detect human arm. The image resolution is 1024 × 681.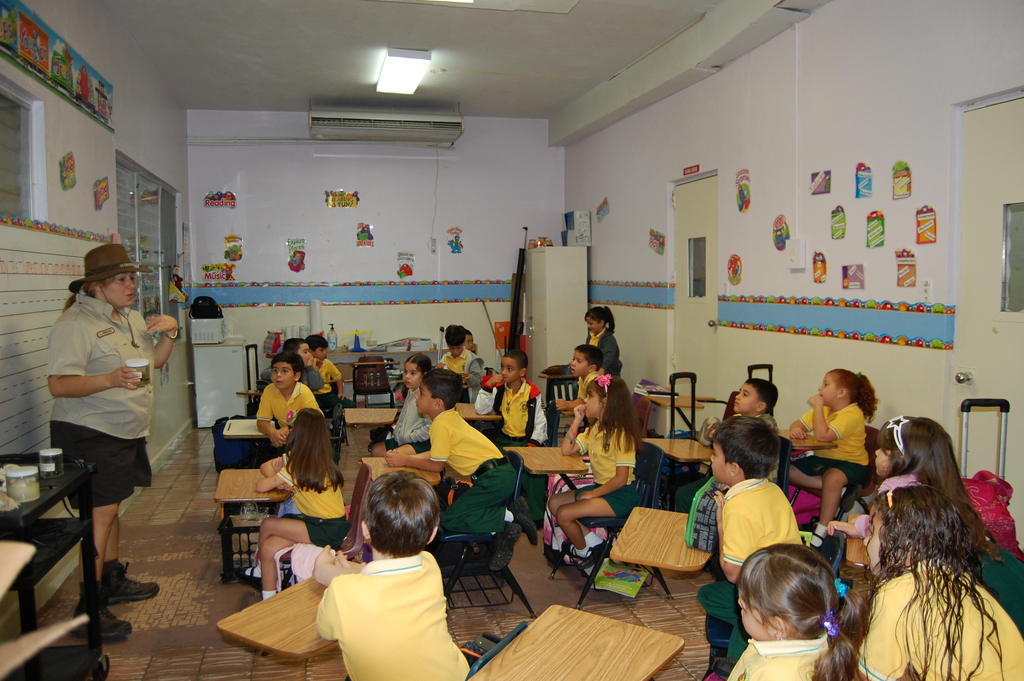
[left=577, top=431, right=636, bottom=502].
